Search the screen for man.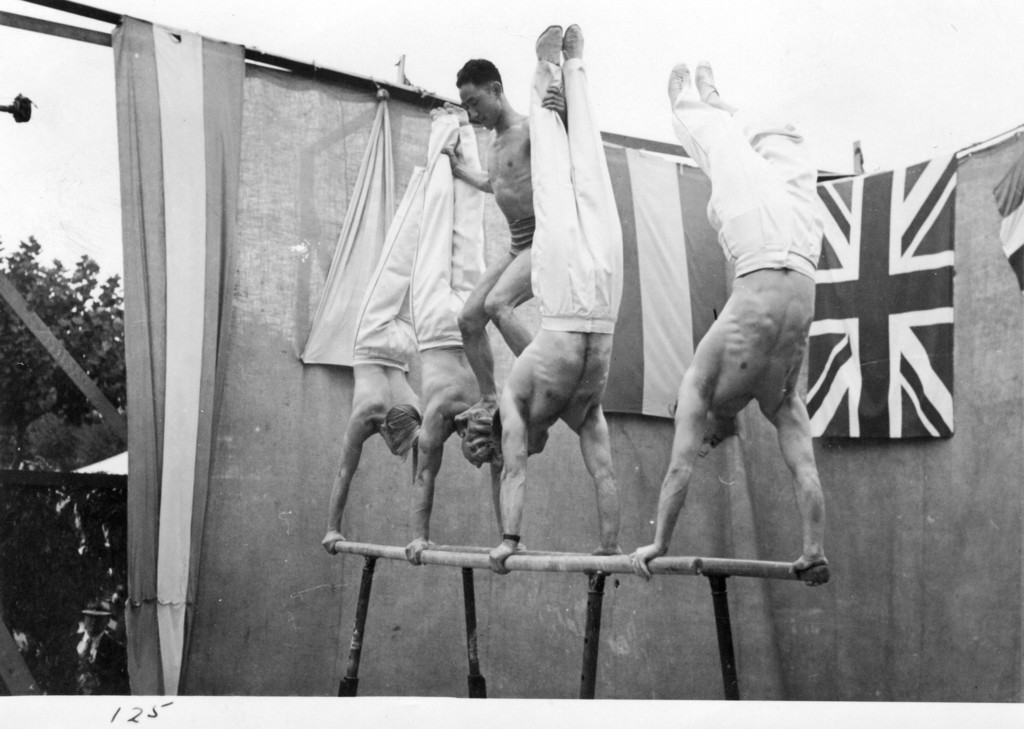
Found at bbox=(438, 54, 568, 453).
